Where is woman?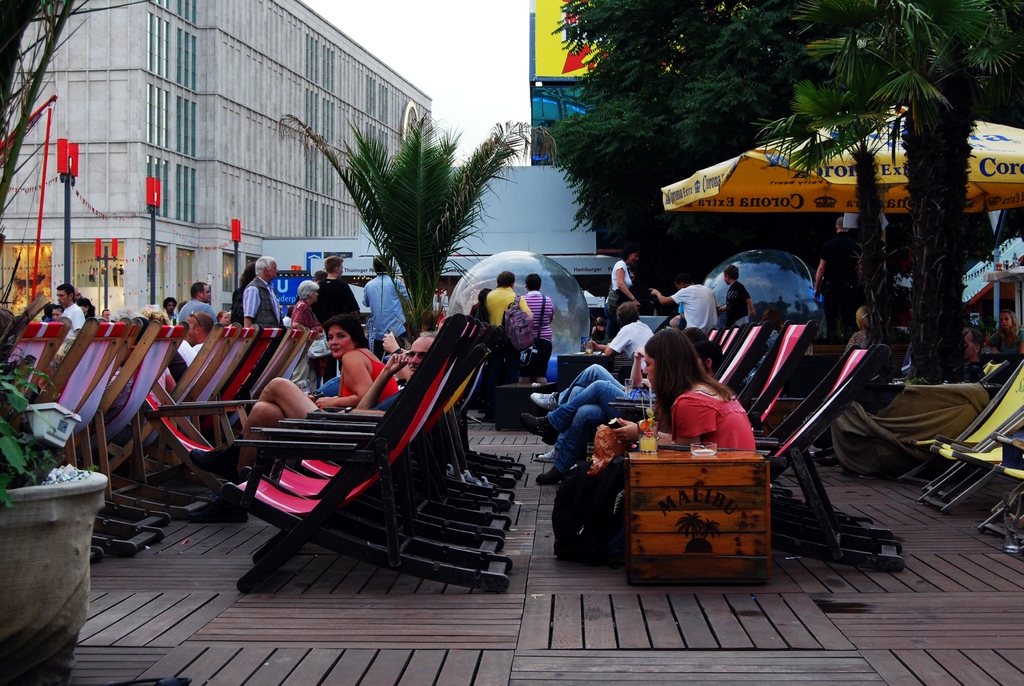
l=315, t=313, r=400, b=409.
